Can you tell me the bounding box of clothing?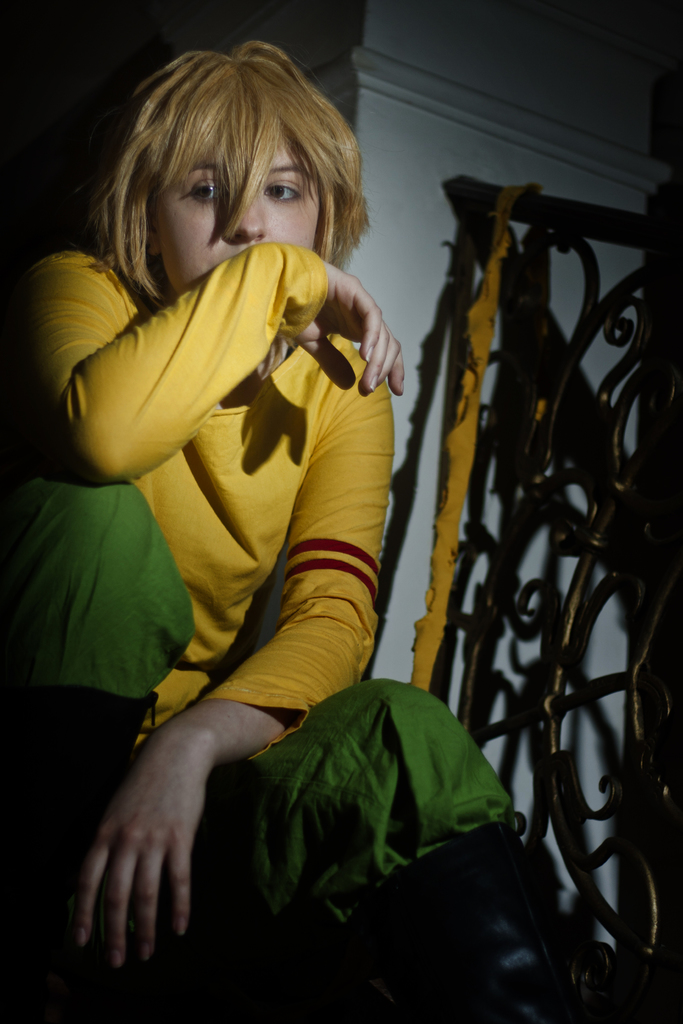
<box>32,191,398,828</box>.
